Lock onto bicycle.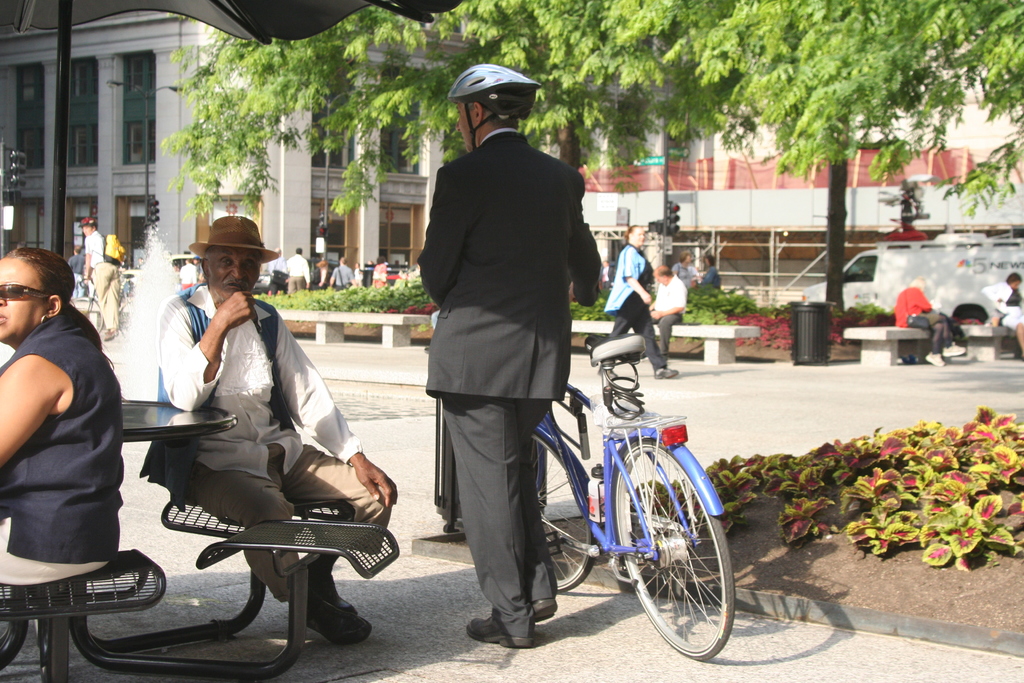
Locked: <box>122,272,140,297</box>.
